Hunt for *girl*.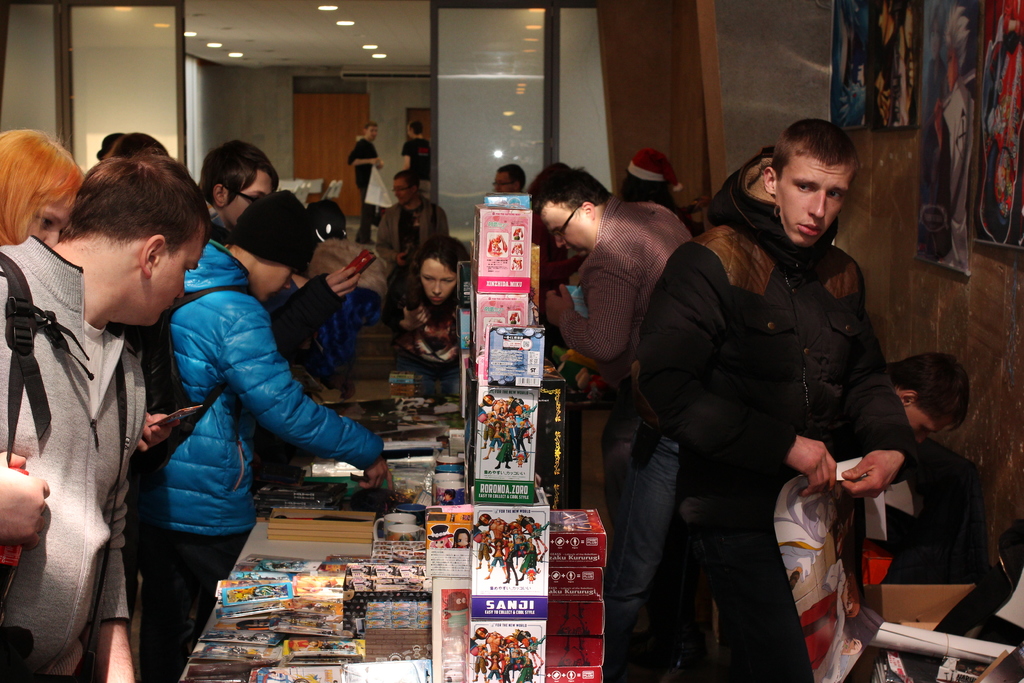
Hunted down at (0,122,86,248).
